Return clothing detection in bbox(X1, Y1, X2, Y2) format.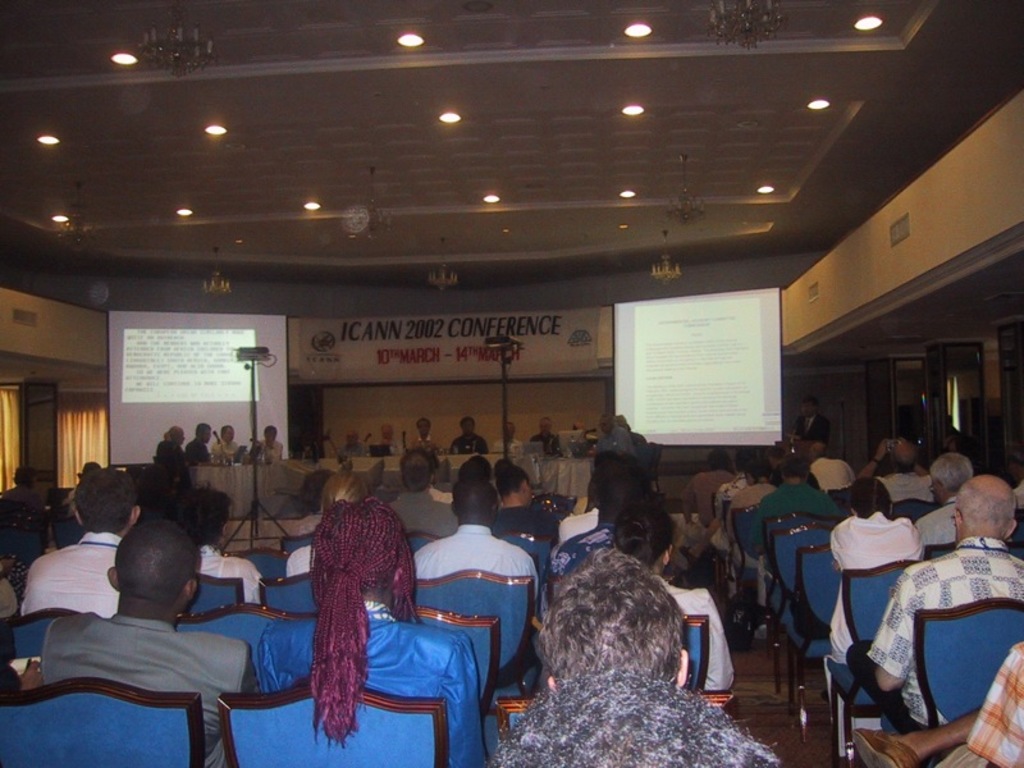
bbox(196, 545, 260, 603).
